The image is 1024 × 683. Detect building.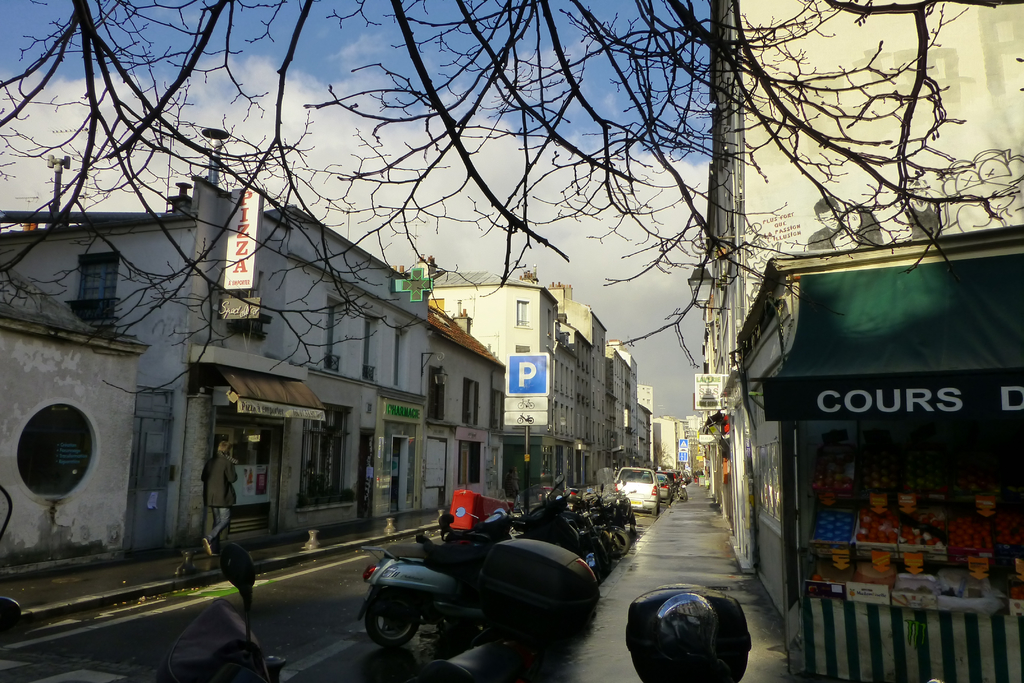
Detection: (0,126,430,555).
